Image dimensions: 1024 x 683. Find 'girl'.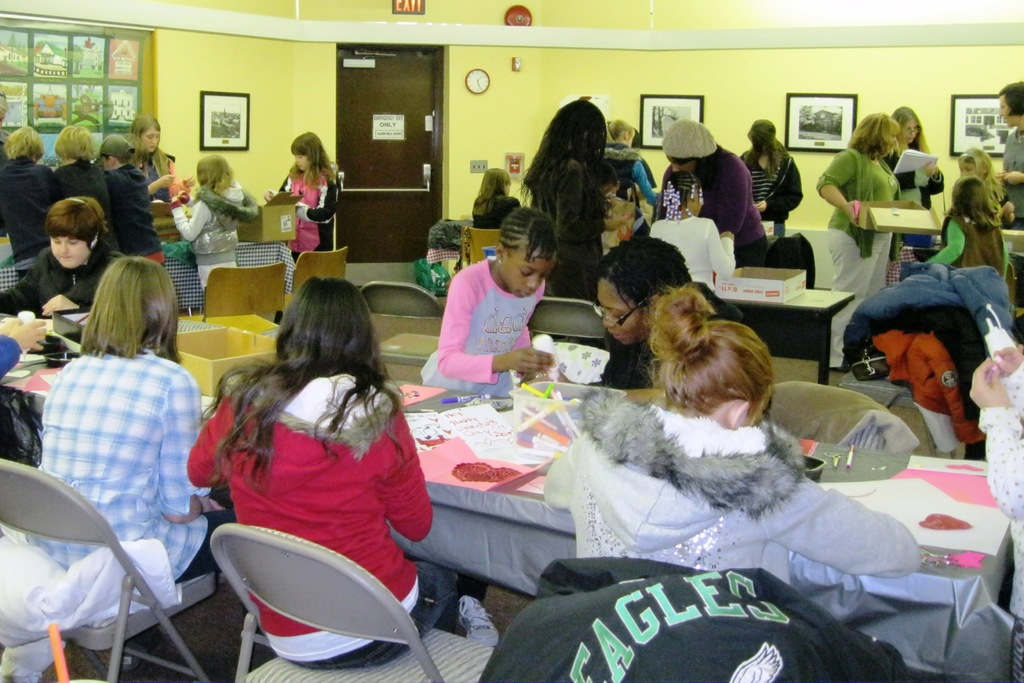
{"x1": 438, "y1": 192, "x2": 555, "y2": 405}.
